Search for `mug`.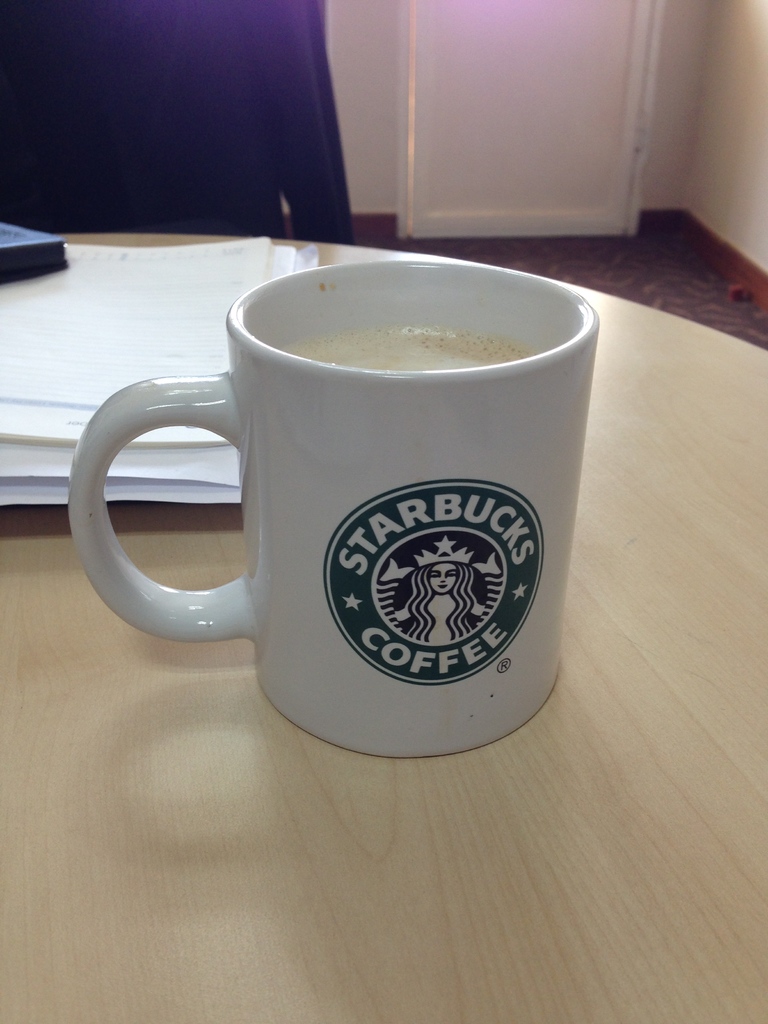
Found at bbox(67, 262, 600, 762).
